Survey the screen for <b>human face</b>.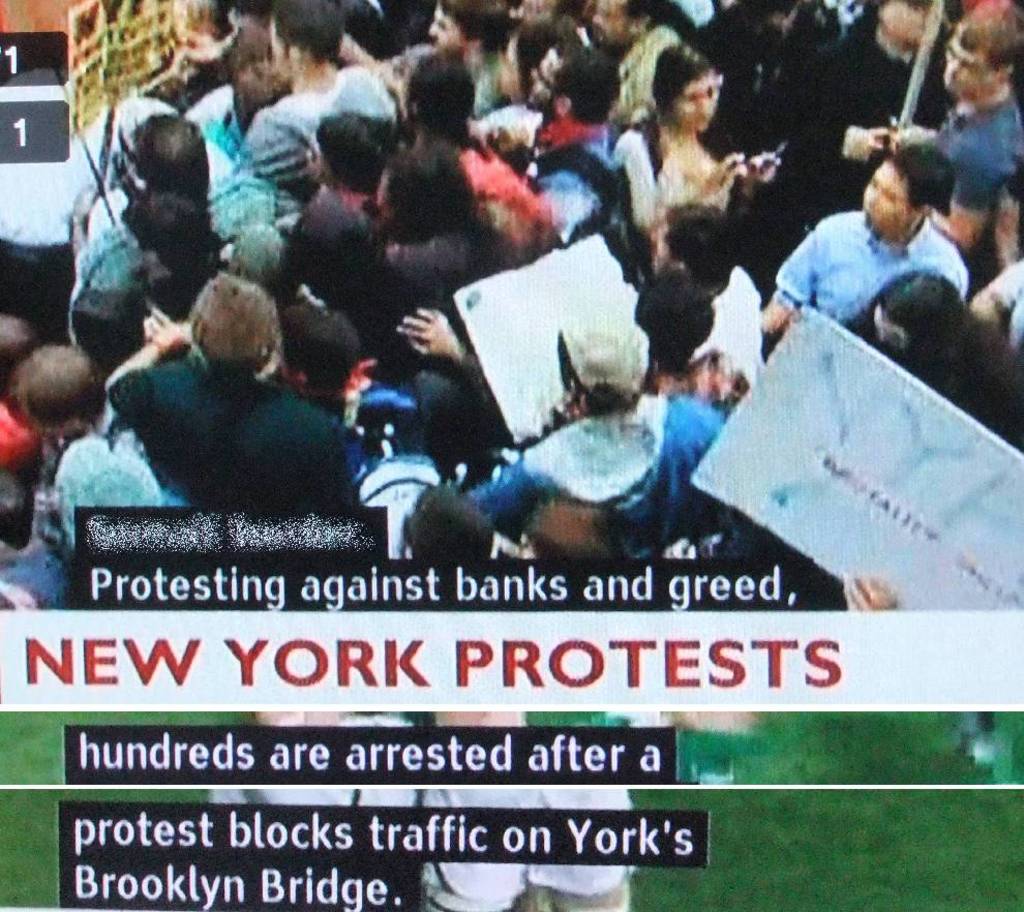
Survey found: 940 39 998 91.
